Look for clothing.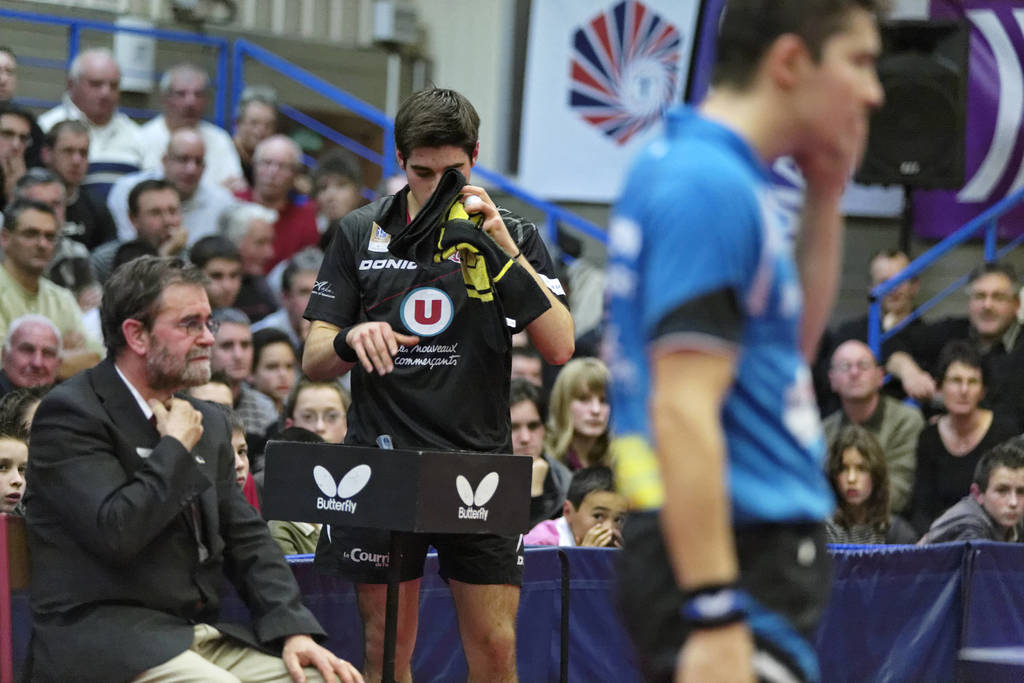
Found: bbox=[513, 518, 631, 550].
